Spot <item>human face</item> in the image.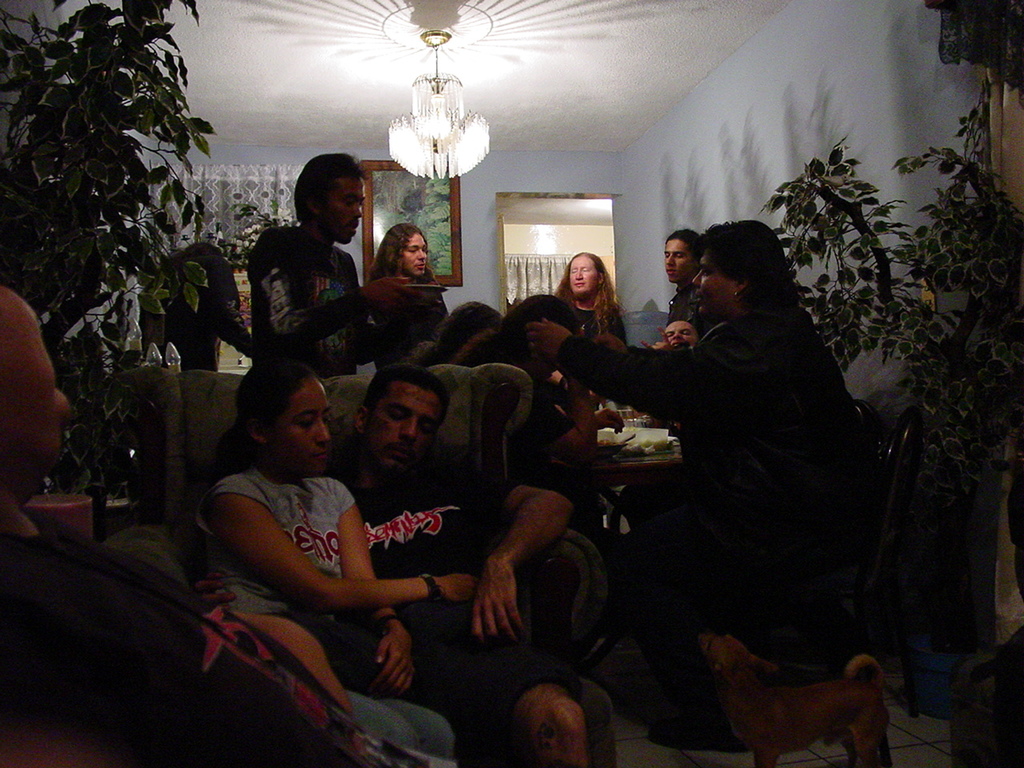
<item>human face</item> found at box(662, 314, 695, 350).
